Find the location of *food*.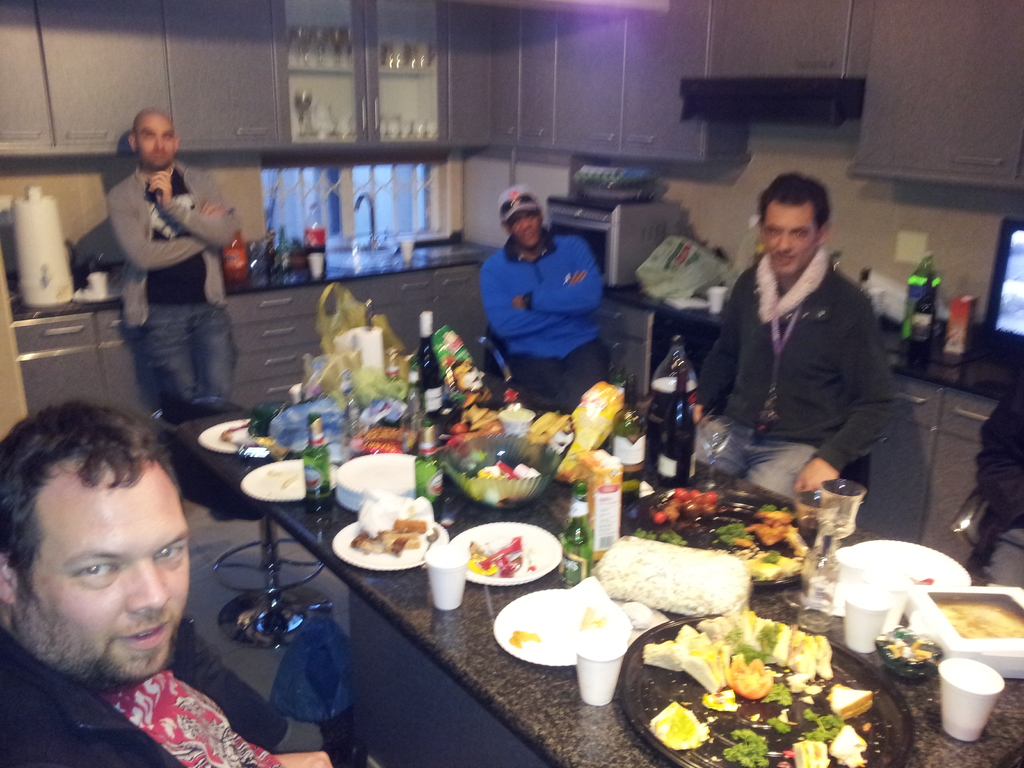
Location: region(614, 533, 766, 636).
